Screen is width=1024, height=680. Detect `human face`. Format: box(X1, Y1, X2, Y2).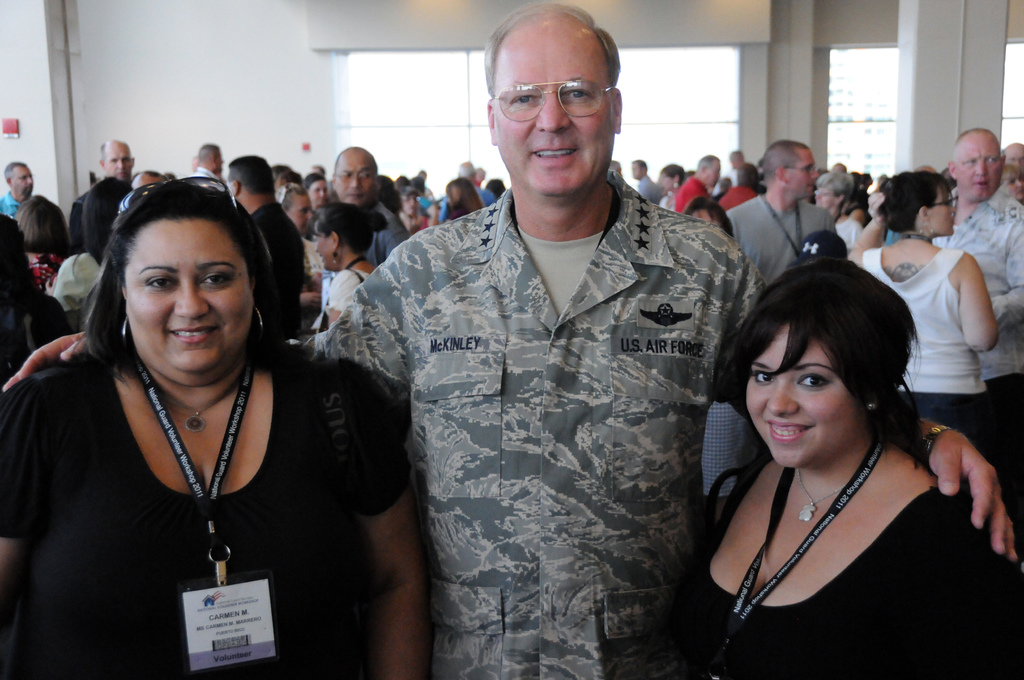
box(744, 324, 863, 466).
